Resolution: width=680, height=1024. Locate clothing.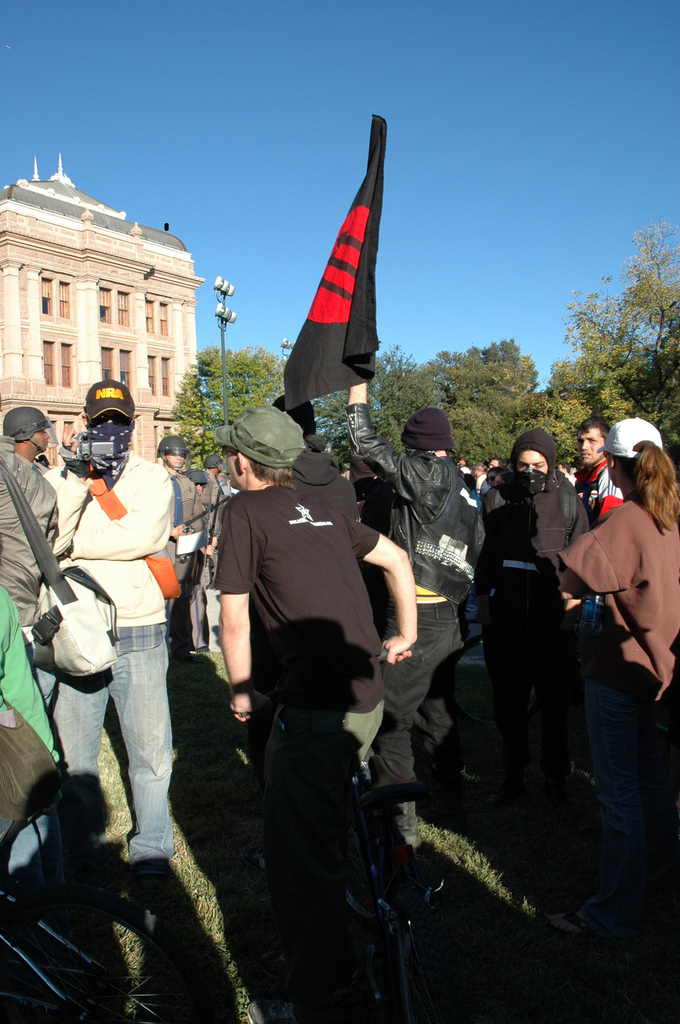
Rect(0, 587, 65, 886).
